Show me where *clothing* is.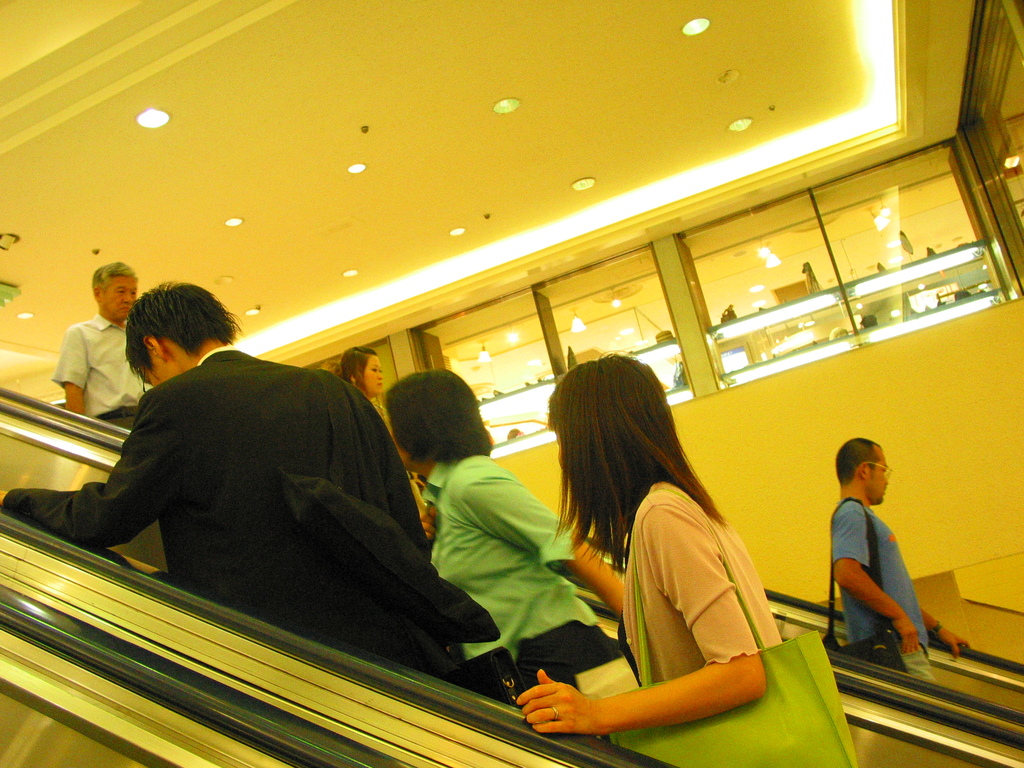
*clothing* is at {"x1": 37, "y1": 313, "x2": 506, "y2": 704}.
